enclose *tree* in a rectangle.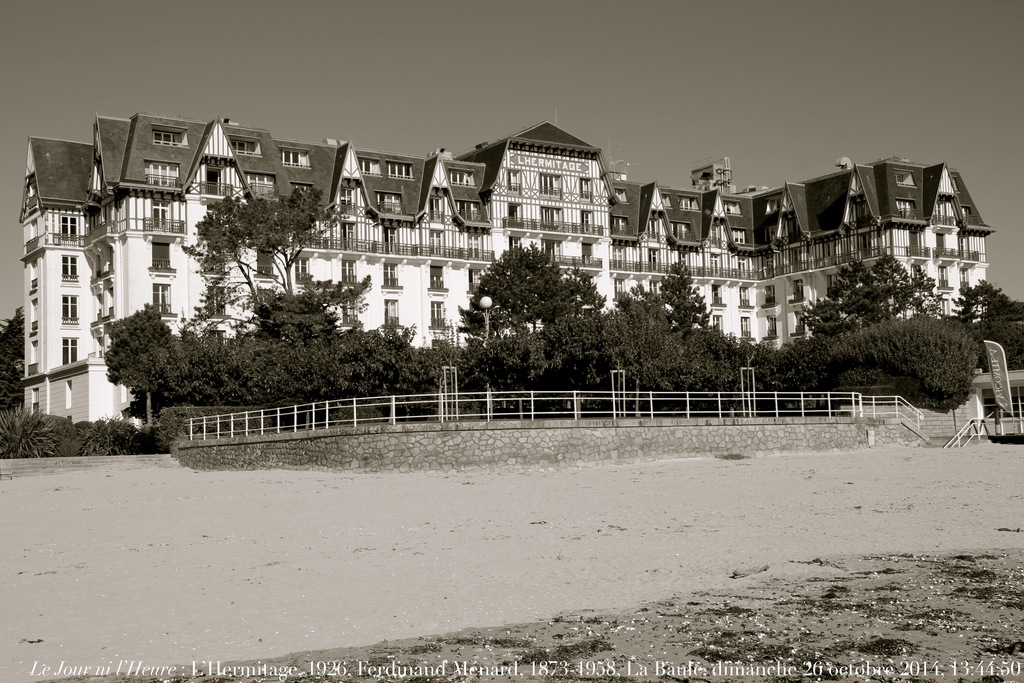
detection(653, 257, 715, 338).
